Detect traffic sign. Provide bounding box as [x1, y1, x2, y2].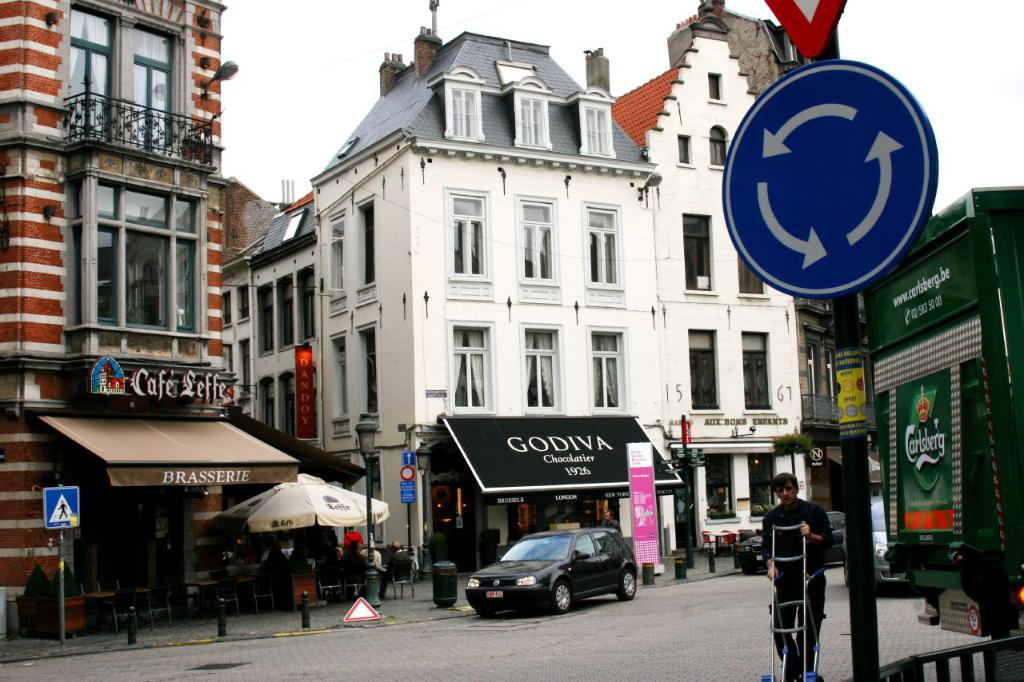
[402, 449, 418, 465].
